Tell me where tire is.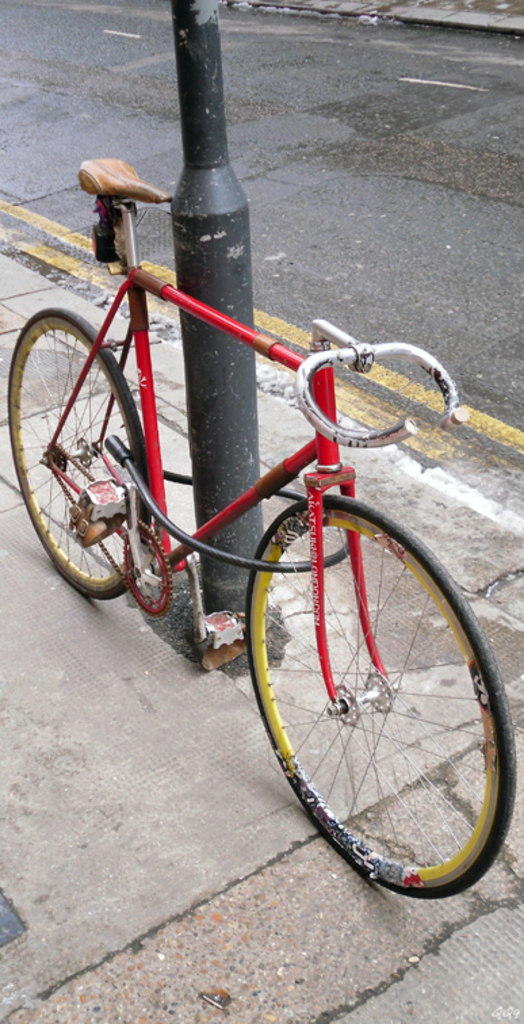
tire is at bbox=[3, 310, 154, 605].
